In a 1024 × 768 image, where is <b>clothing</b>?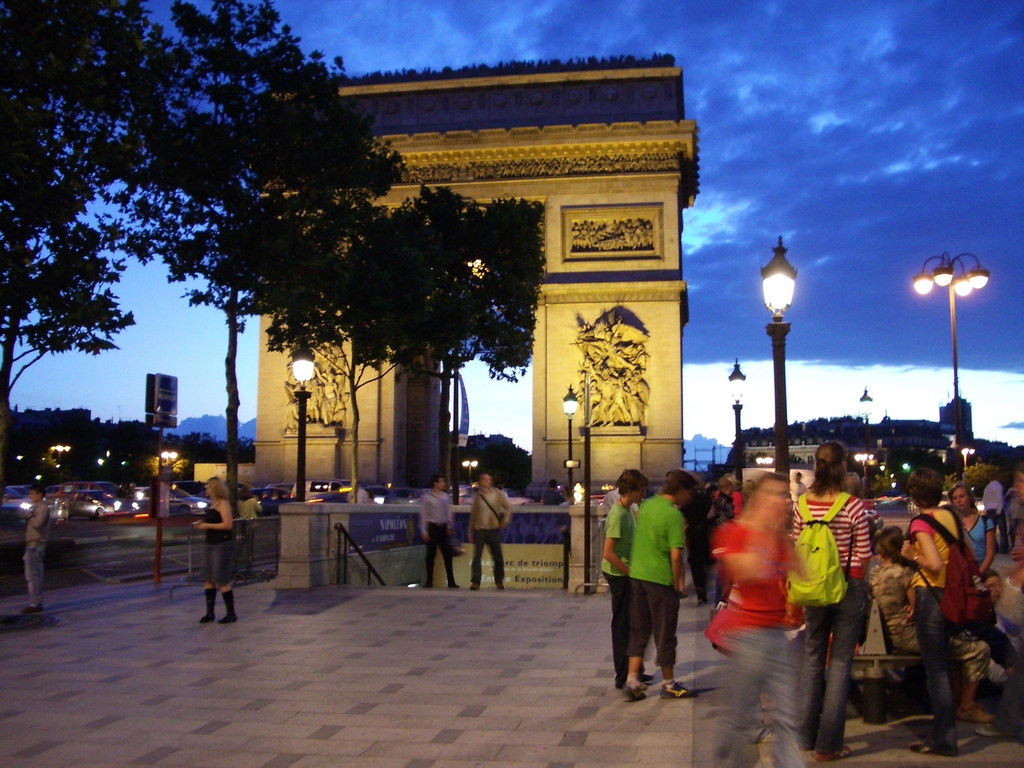
[468,523,500,593].
